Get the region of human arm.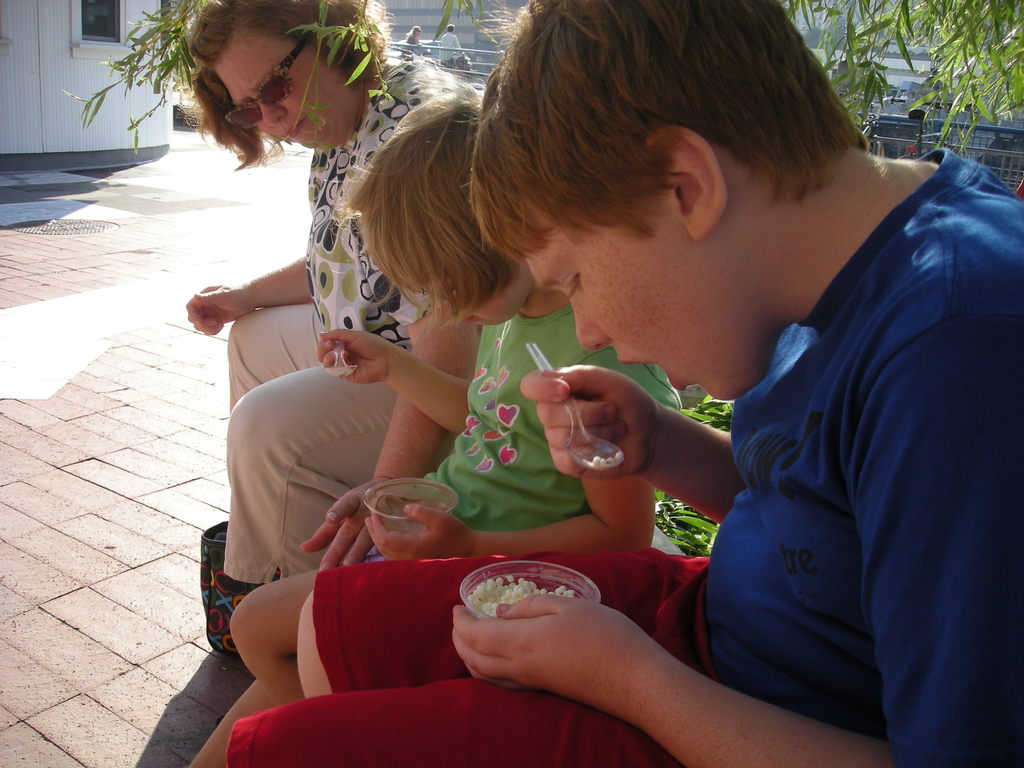
313,310,481,441.
